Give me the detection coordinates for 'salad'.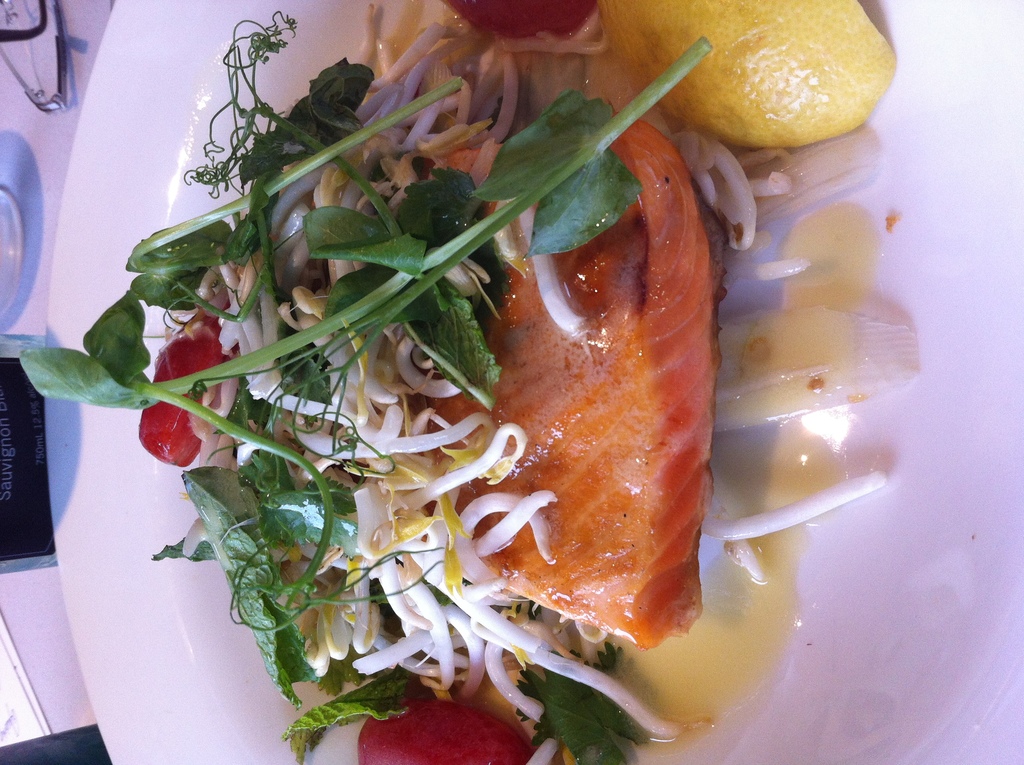
x1=82 y1=0 x2=844 y2=763.
